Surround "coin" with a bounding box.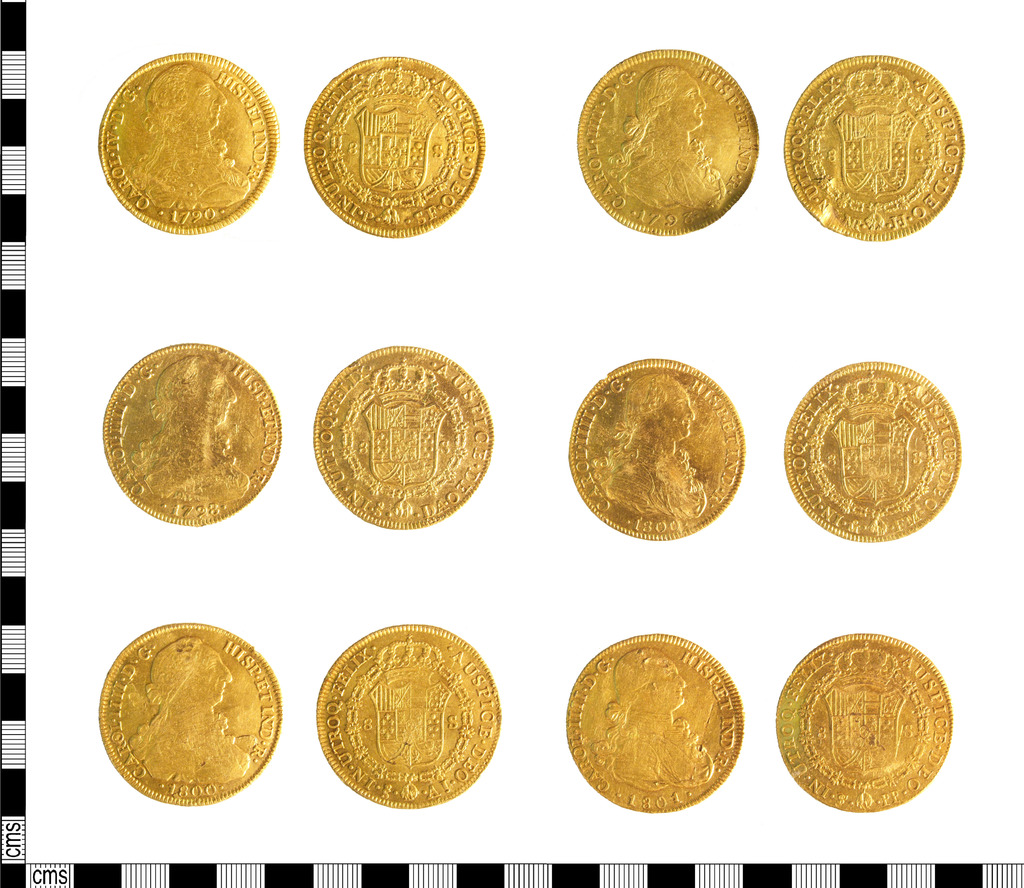
{"x1": 314, "y1": 343, "x2": 493, "y2": 529}.
